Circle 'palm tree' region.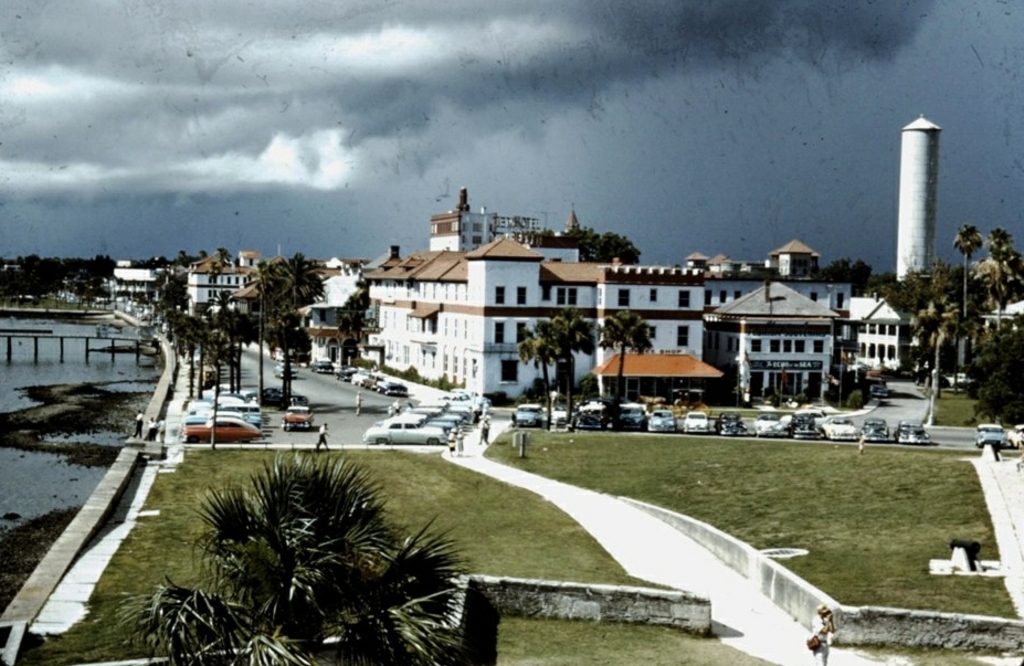
Region: {"left": 548, "top": 306, "right": 583, "bottom": 392}.
